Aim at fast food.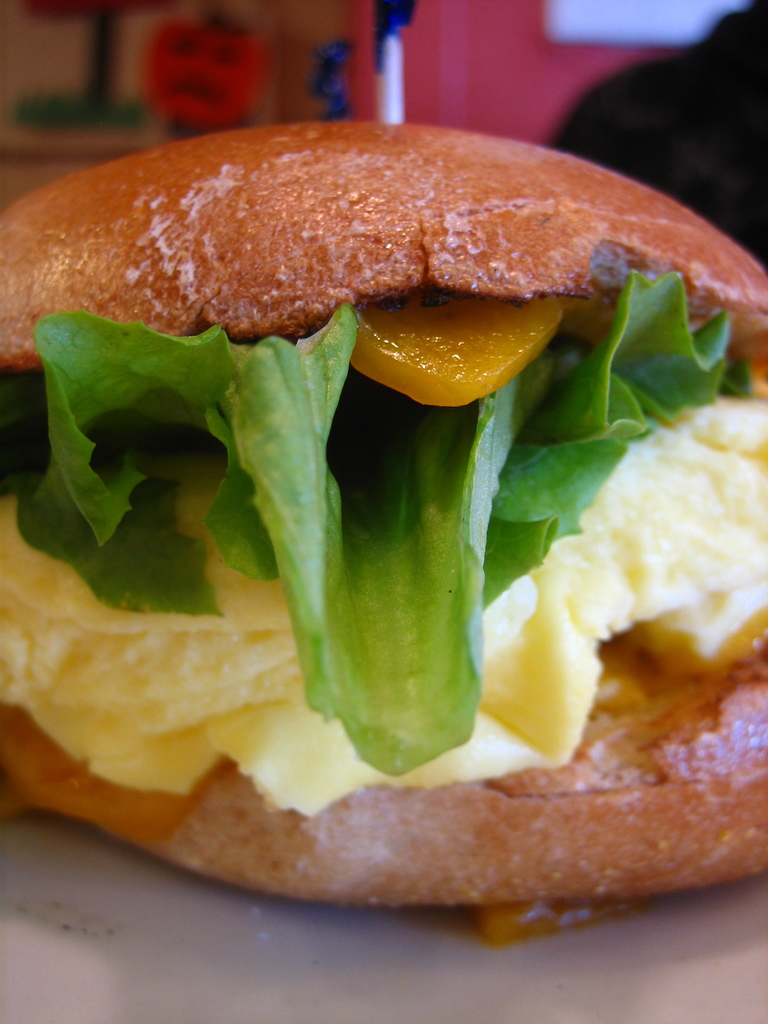
Aimed at [0, 108, 767, 924].
